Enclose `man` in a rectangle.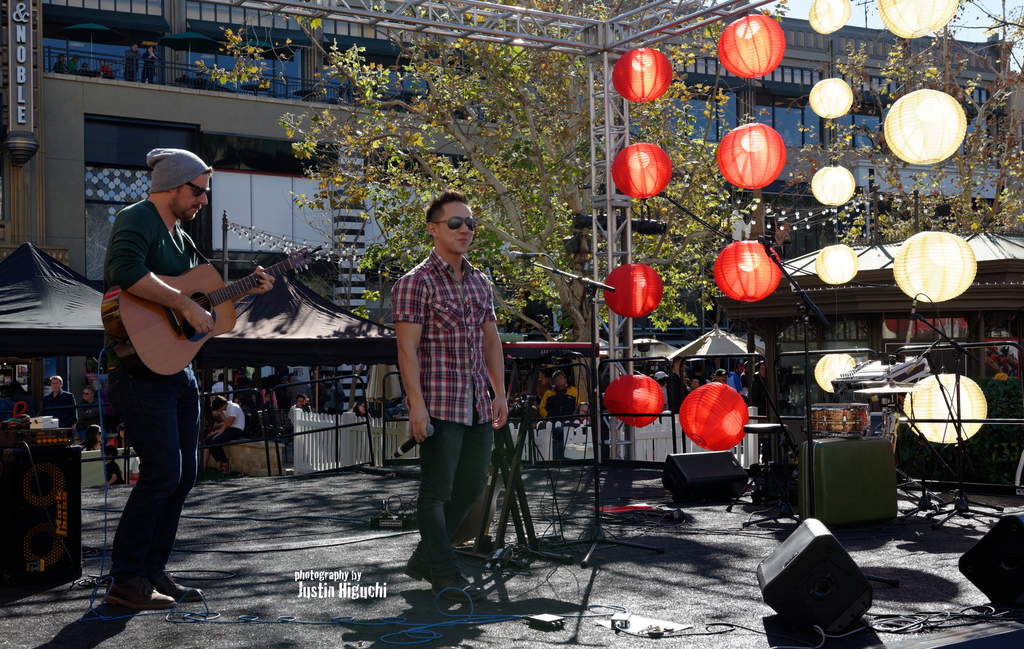
box(76, 383, 105, 442).
